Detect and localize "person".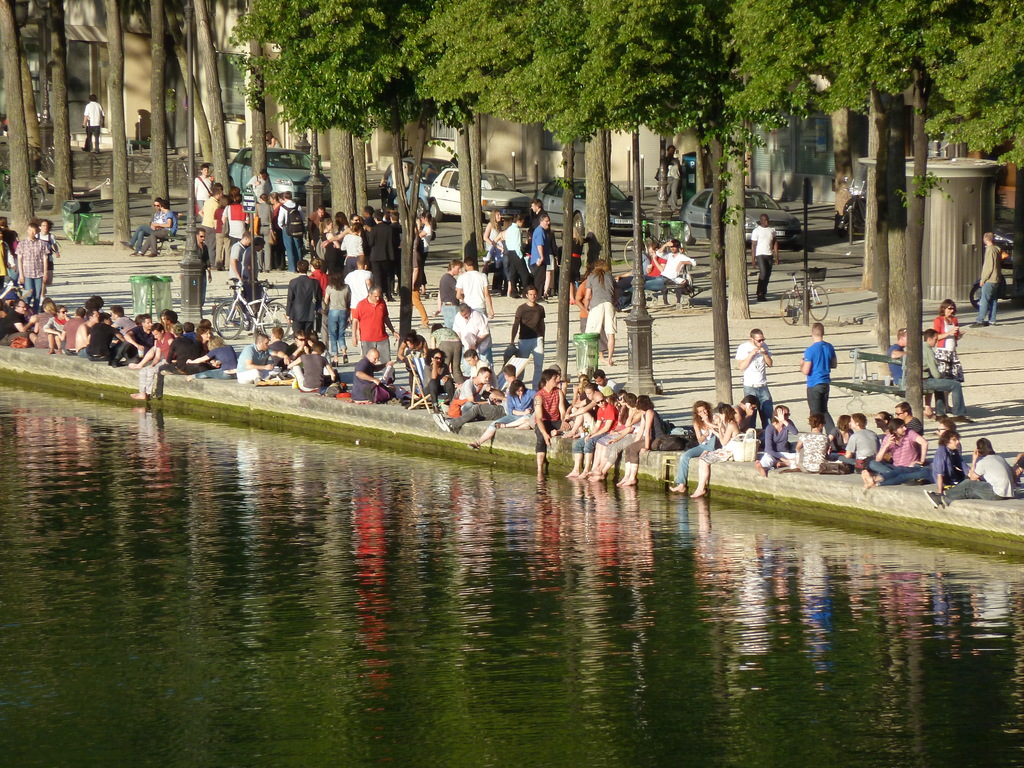
Localized at region(452, 303, 494, 386).
